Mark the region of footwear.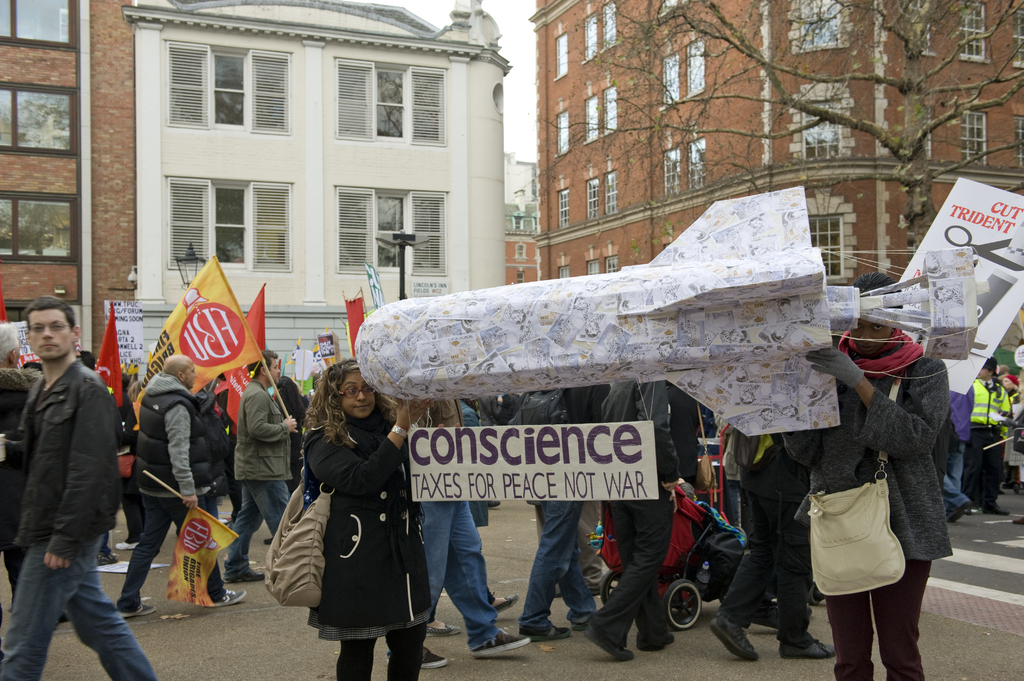
Region: region(636, 629, 673, 652).
